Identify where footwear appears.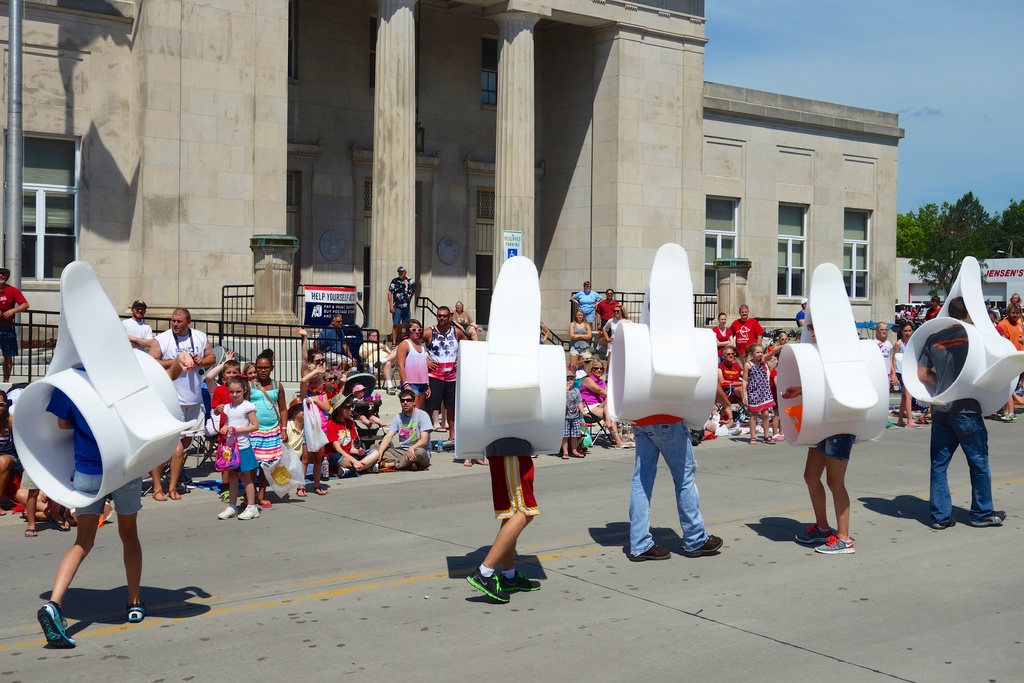
Appears at bbox=[467, 454, 469, 465].
